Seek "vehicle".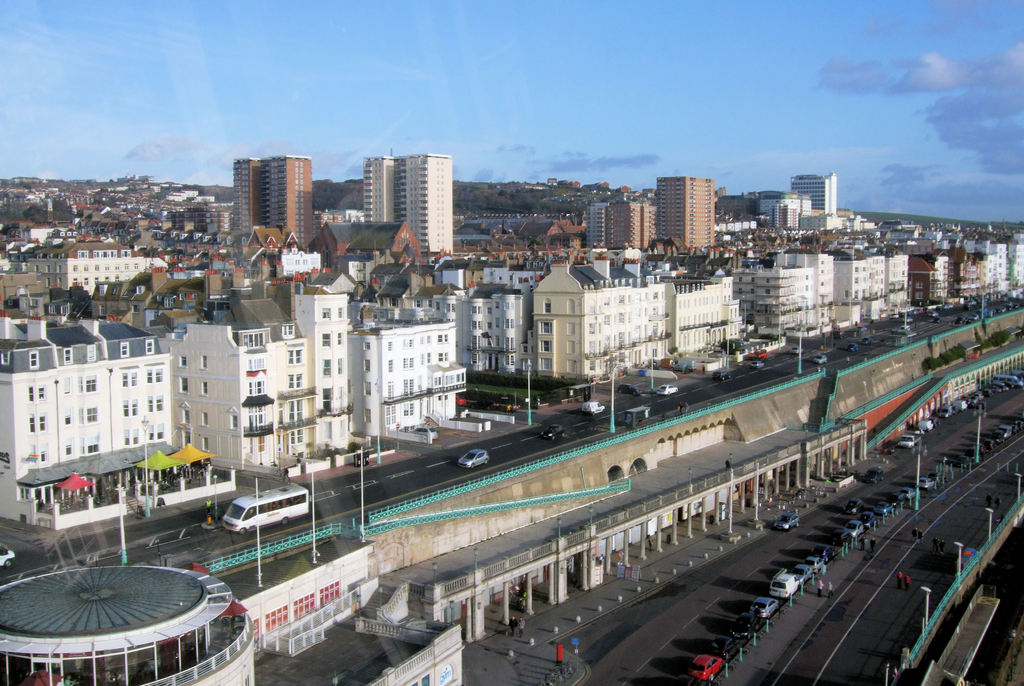
756:594:778:616.
